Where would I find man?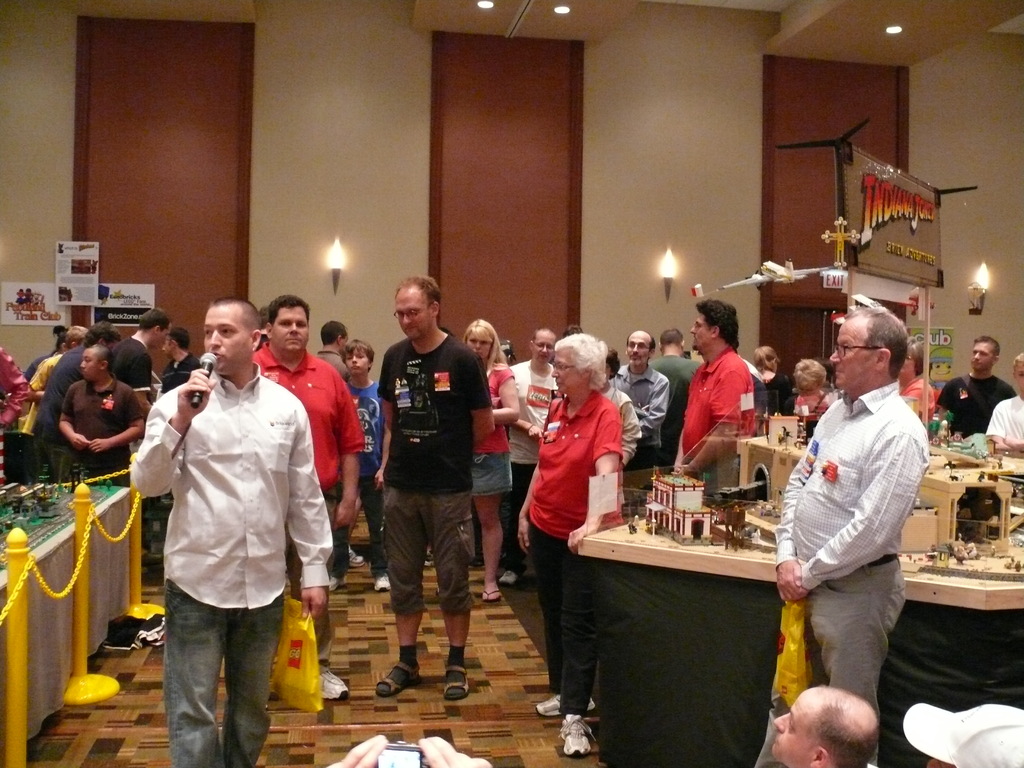
At [left=991, top=348, right=1023, bottom=460].
